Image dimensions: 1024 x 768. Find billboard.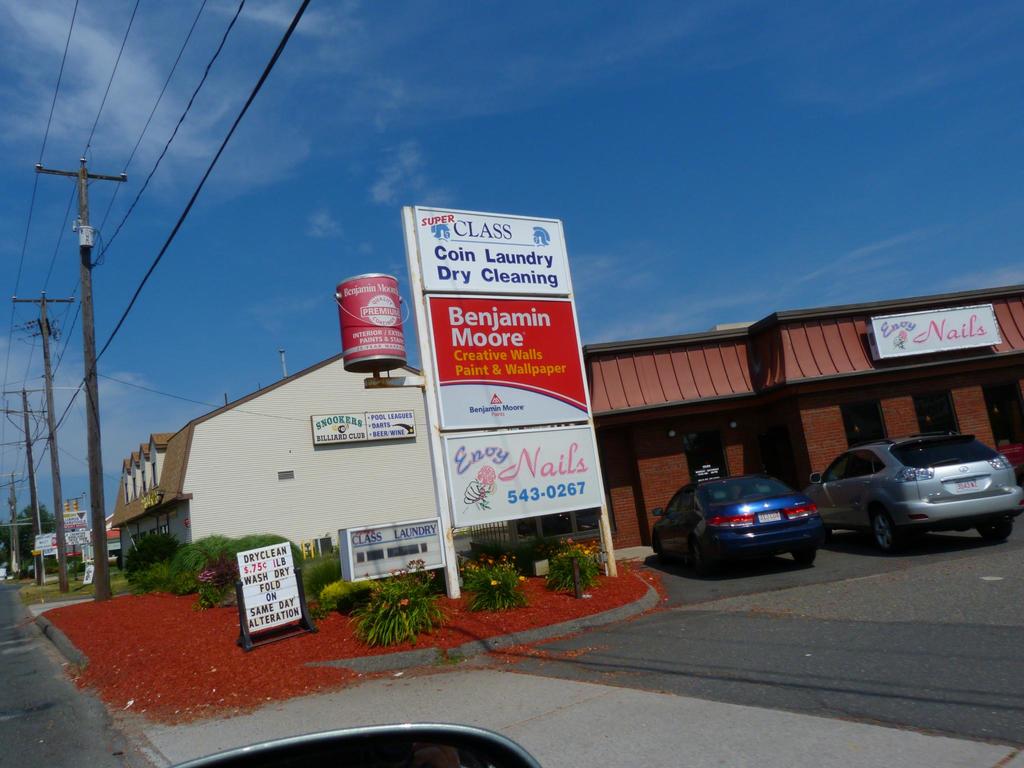
64/527/85/549.
